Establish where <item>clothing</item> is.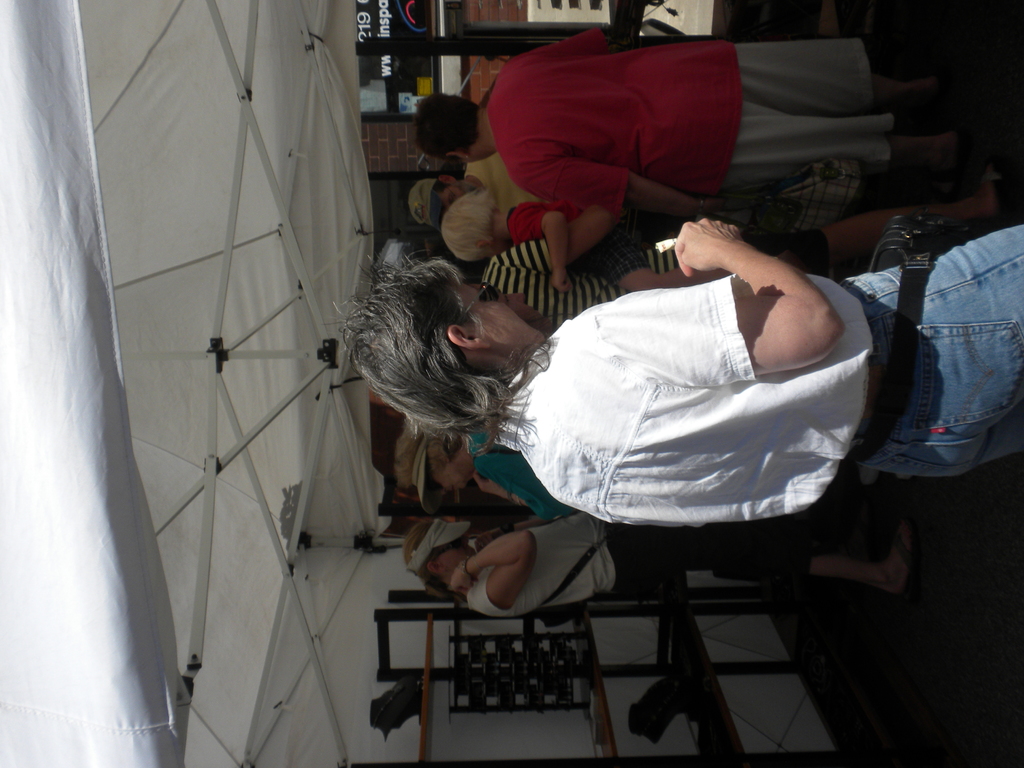
Established at l=486, t=237, r=684, b=331.
